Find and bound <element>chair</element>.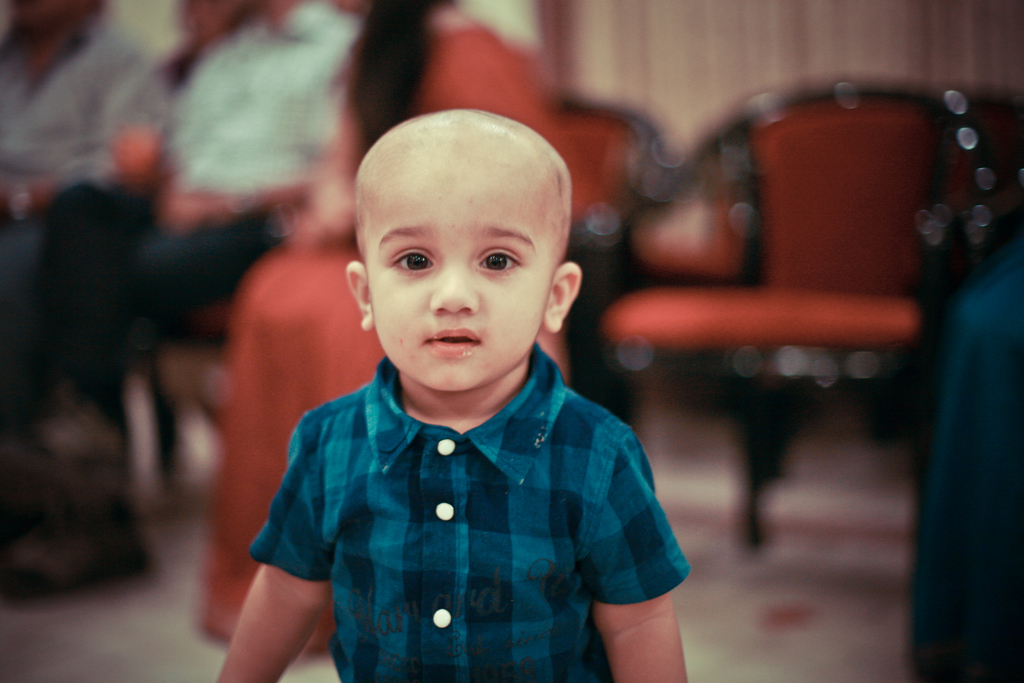
Bound: 543 92 697 413.
